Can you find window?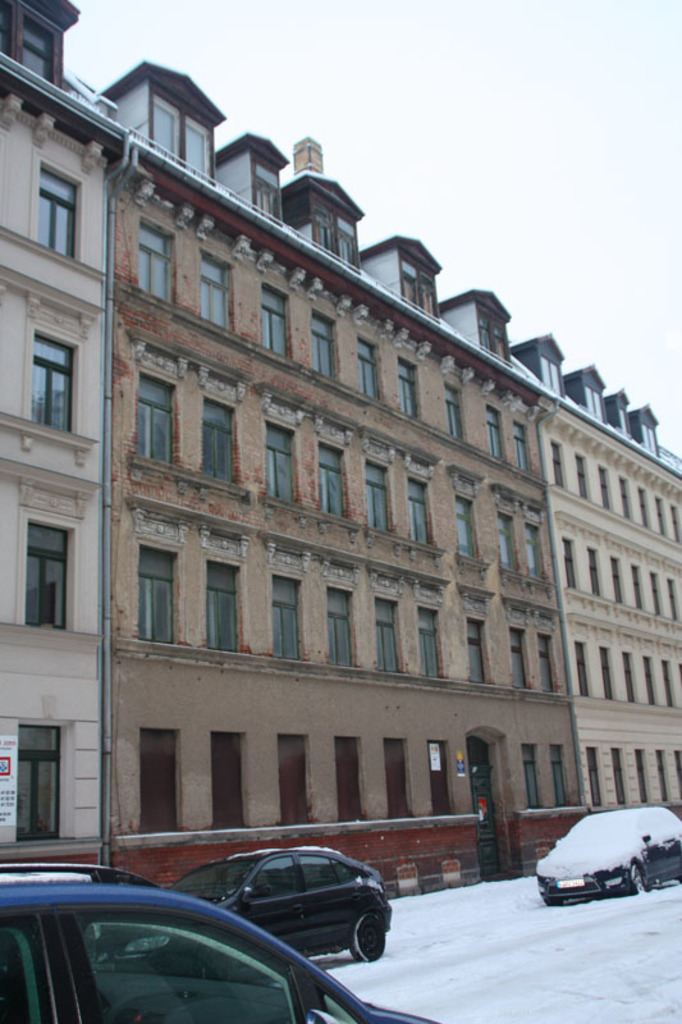
Yes, bounding box: (329, 585, 357, 663).
